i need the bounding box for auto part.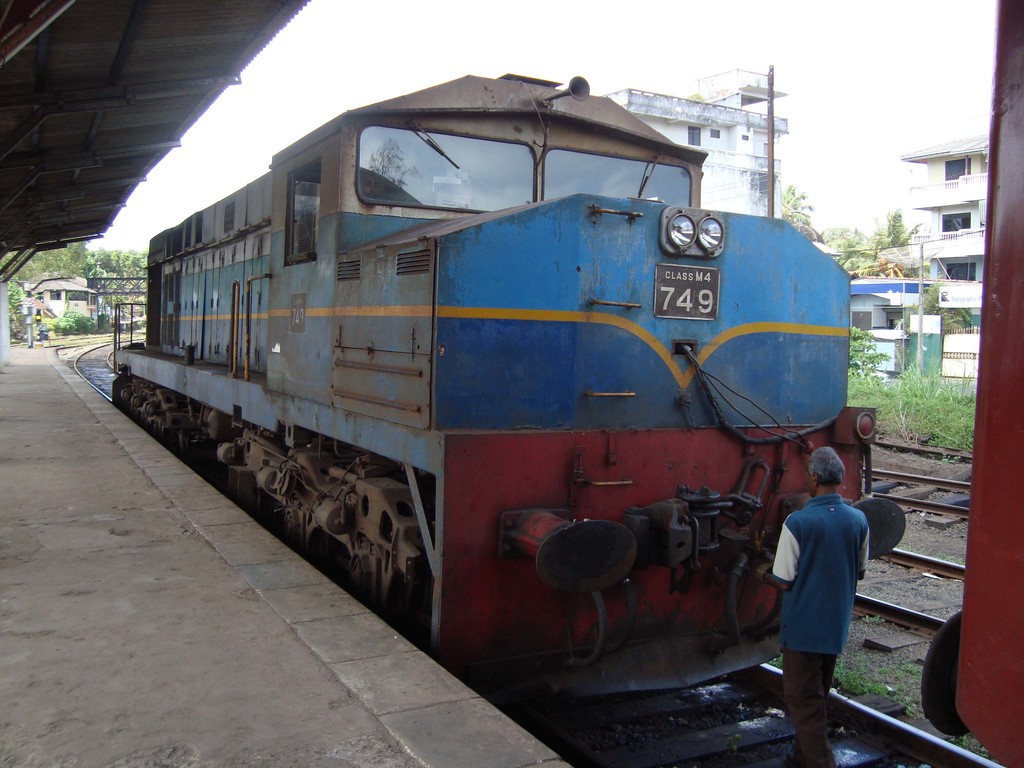
Here it is: bbox=(920, 0, 1023, 767).
